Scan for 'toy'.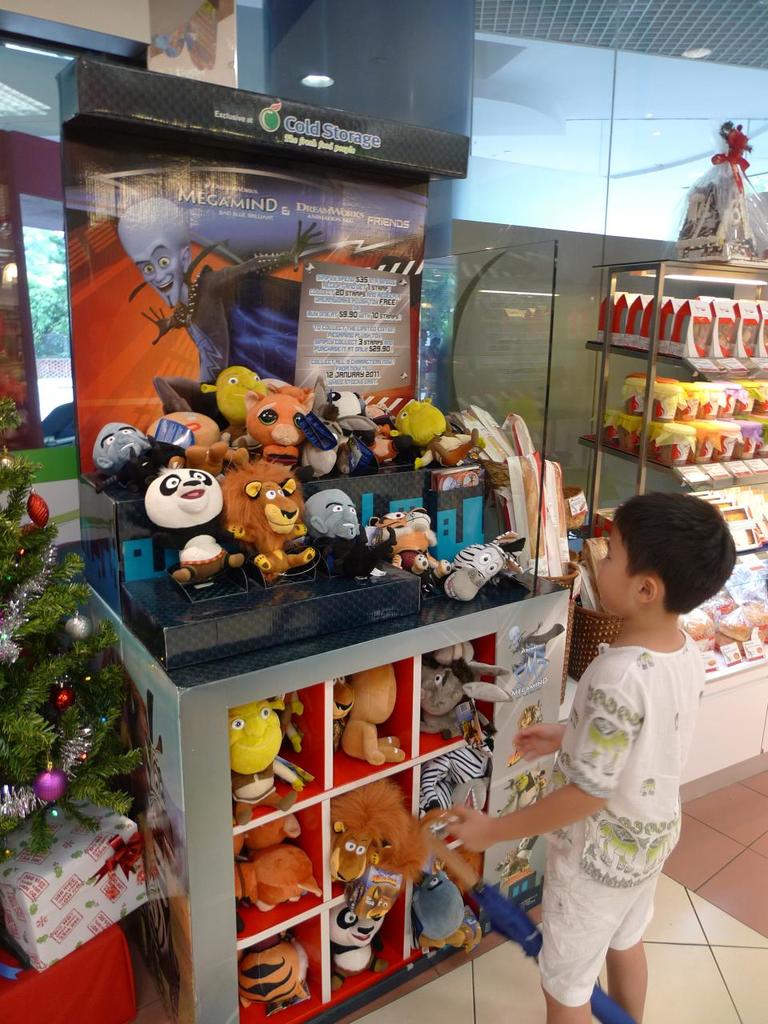
Scan result: left=718, top=324, right=730, bottom=348.
